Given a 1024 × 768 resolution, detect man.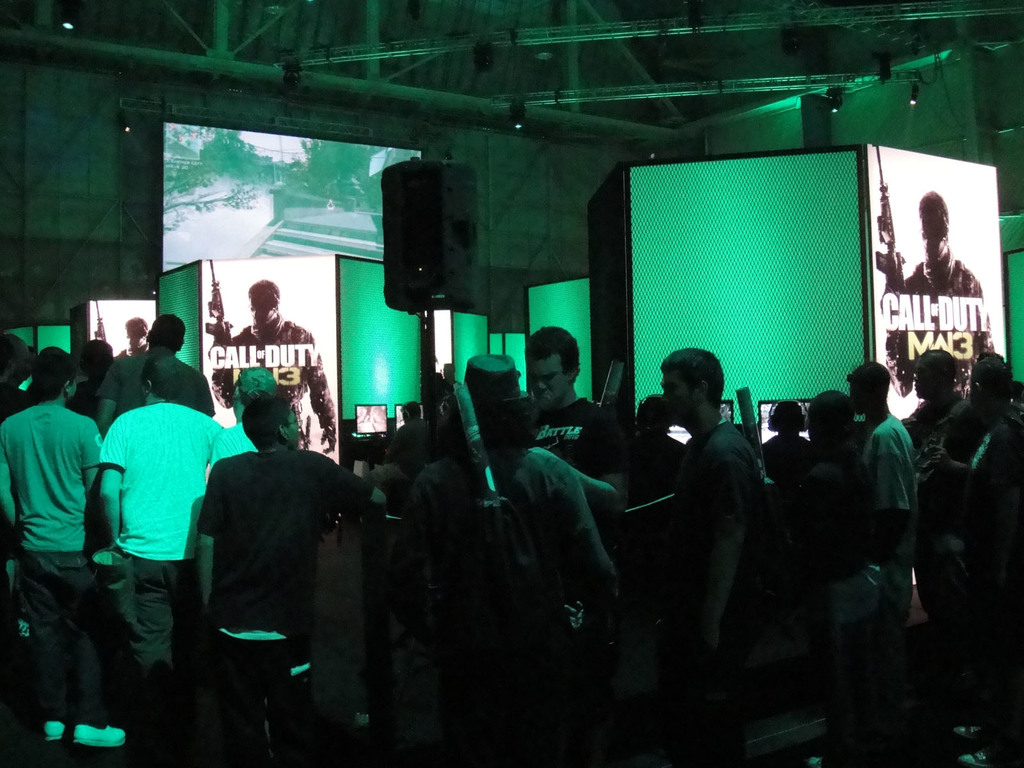
BBox(204, 280, 337, 450).
